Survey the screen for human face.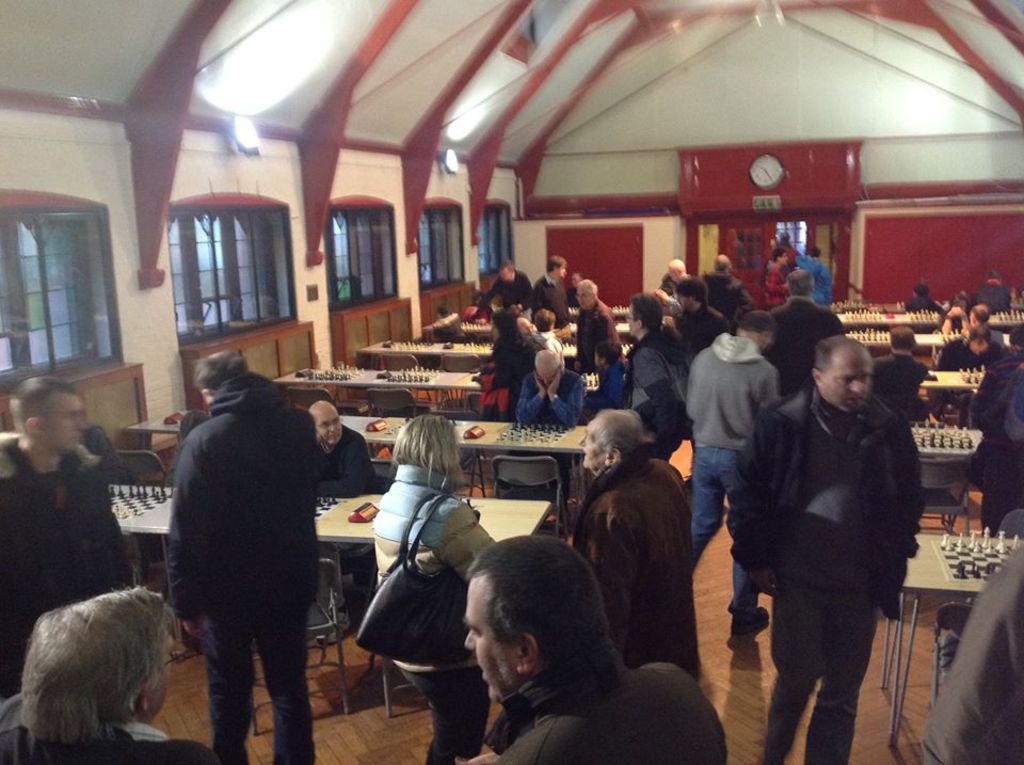
Survey found: 823, 354, 874, 408.
